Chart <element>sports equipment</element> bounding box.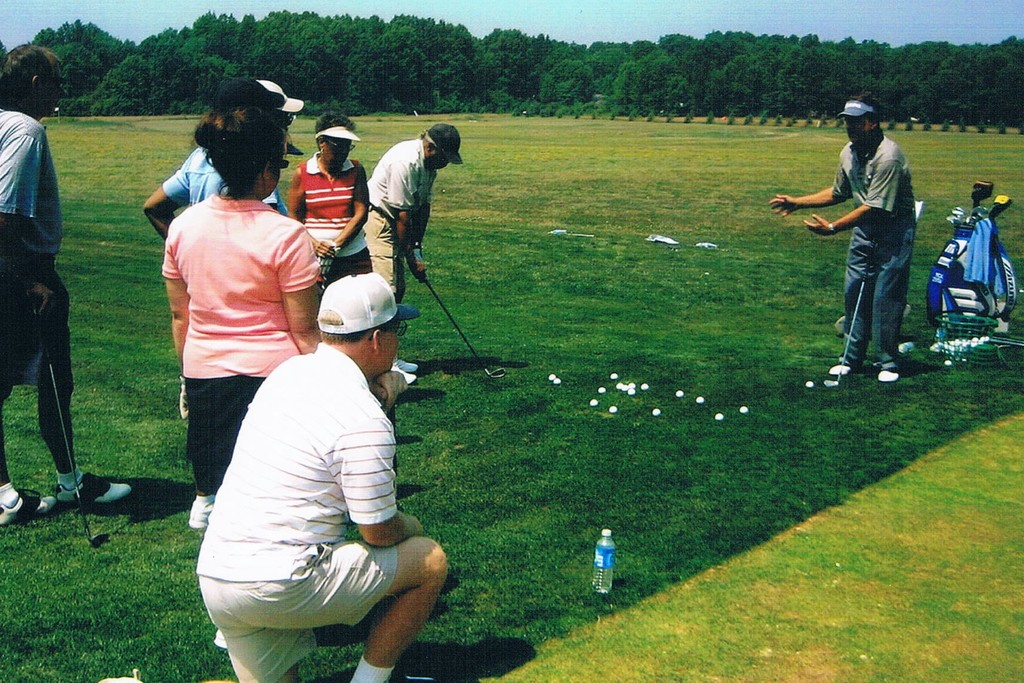
Charted: BBox(616, 382, 623, 387).
